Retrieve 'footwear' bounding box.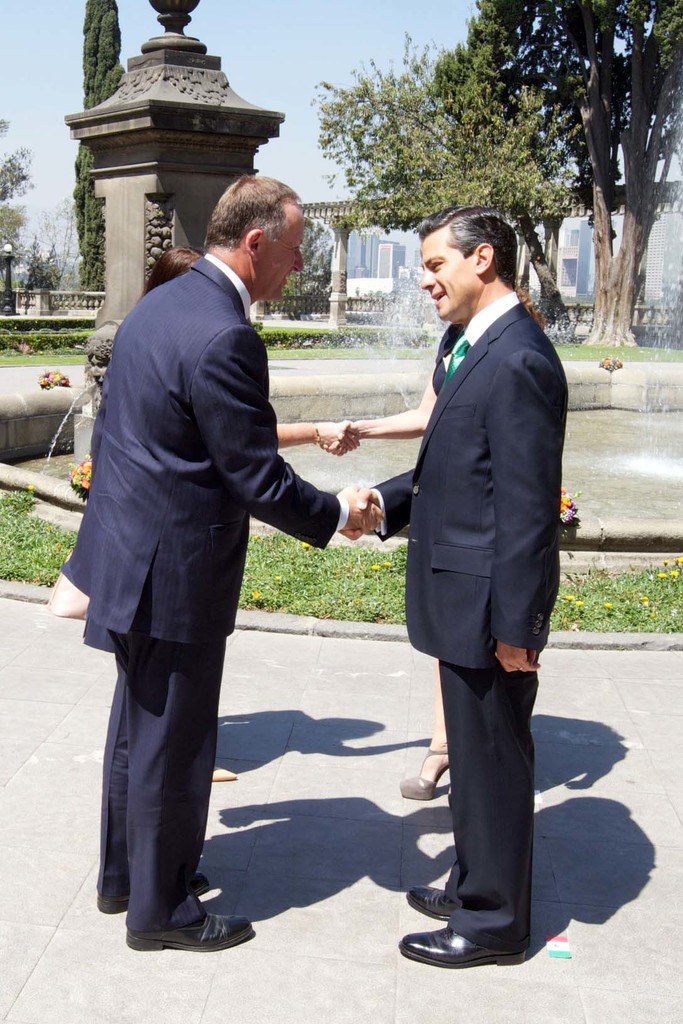
Bounding box: bbox=(142, 885, 242, 957).
